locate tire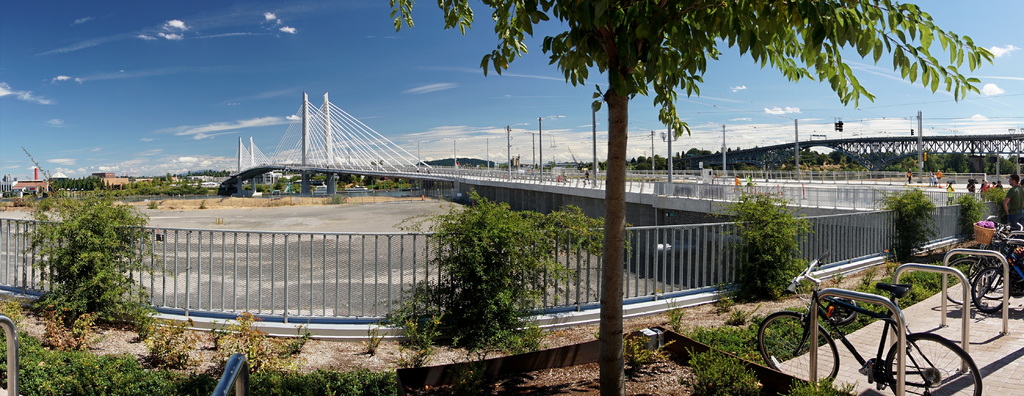
Rect(946, 256, 995, 305)
